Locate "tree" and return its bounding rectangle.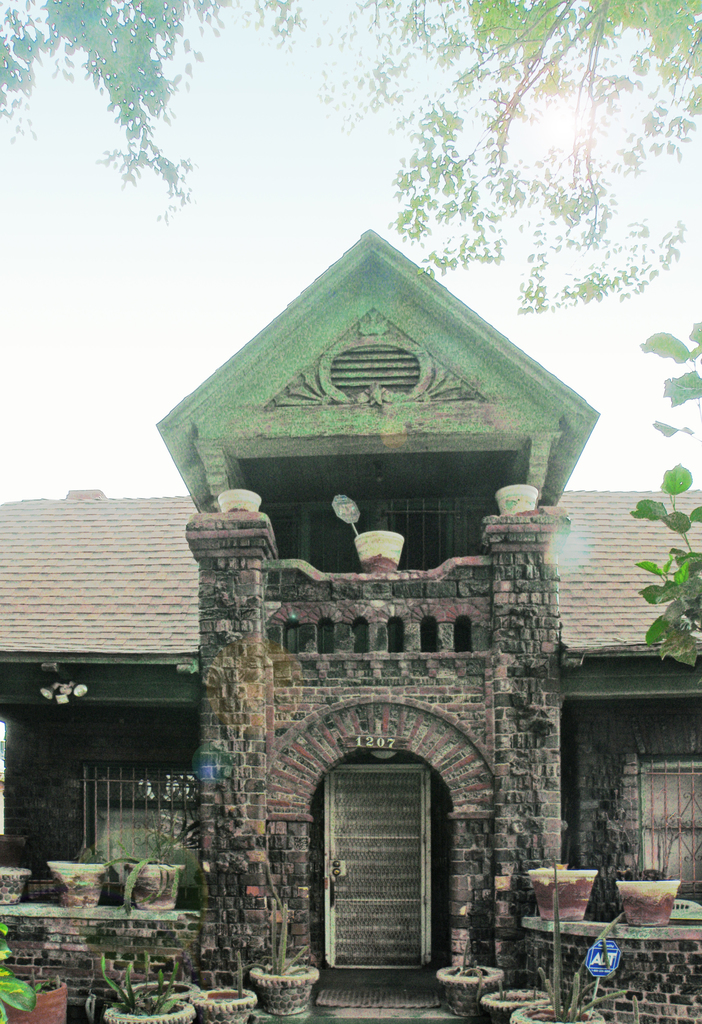
Rect(38, 0, 238, 224).
